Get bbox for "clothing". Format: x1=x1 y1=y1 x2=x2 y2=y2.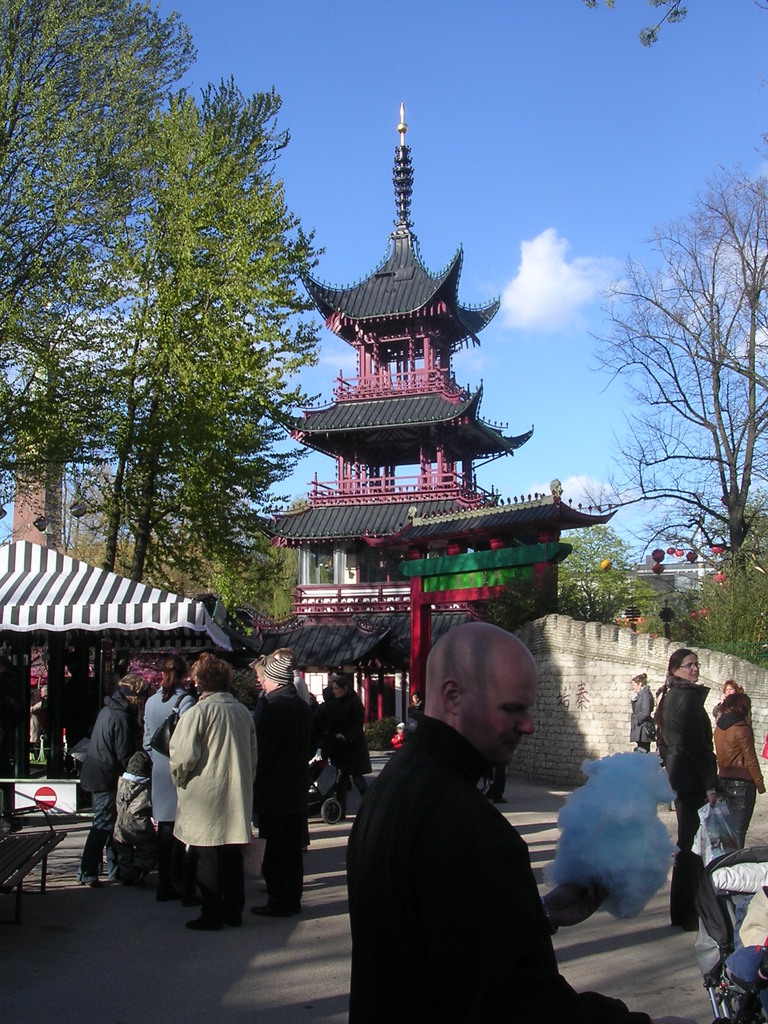
x1=712 y1=701 x2=767 y2=855.
